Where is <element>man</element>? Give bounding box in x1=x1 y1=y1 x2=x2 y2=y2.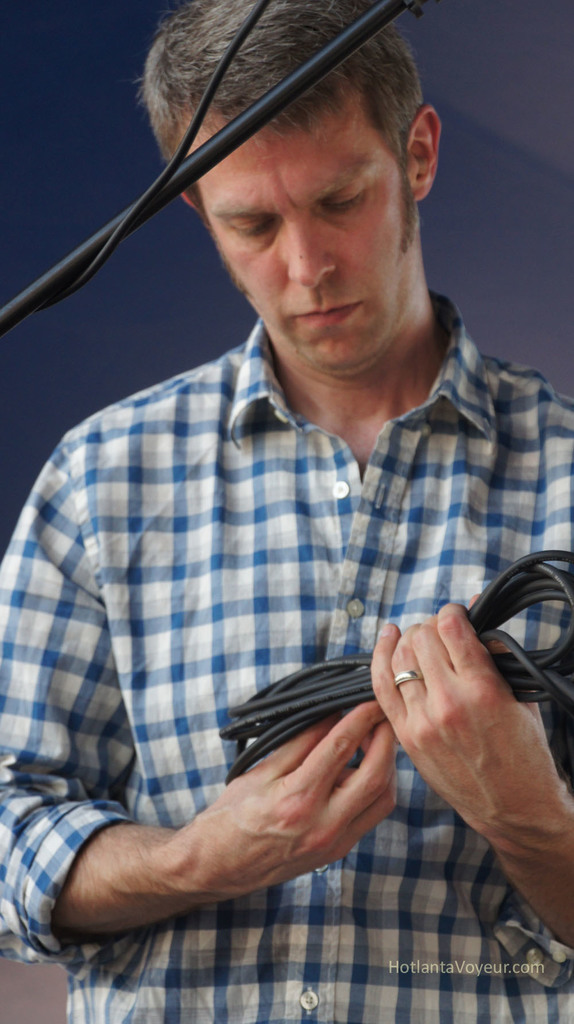
x1=0 y1=15 x2=573 y2=884.
